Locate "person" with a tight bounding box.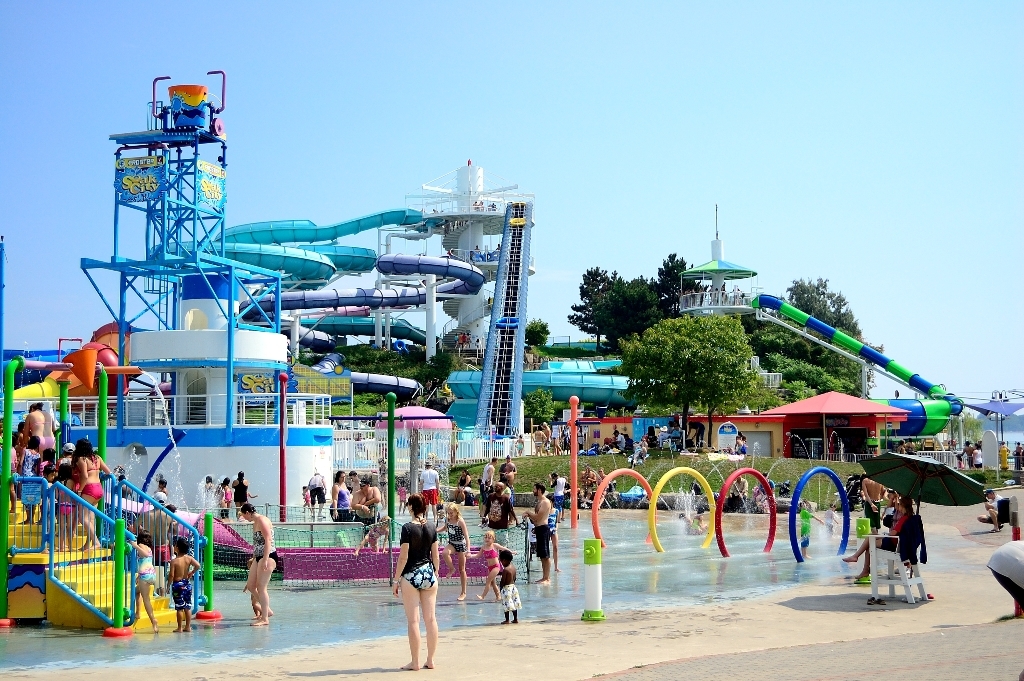
(549, 470, 569, 520).
